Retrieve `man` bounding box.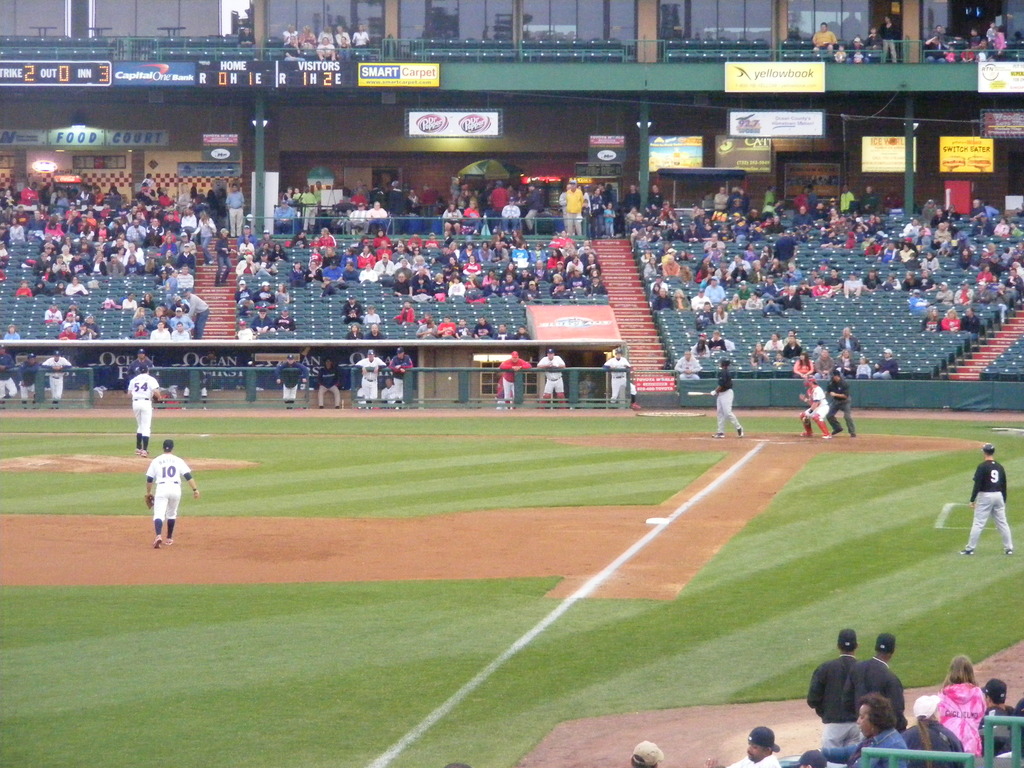
Bounding box: 273:355:308:407.
